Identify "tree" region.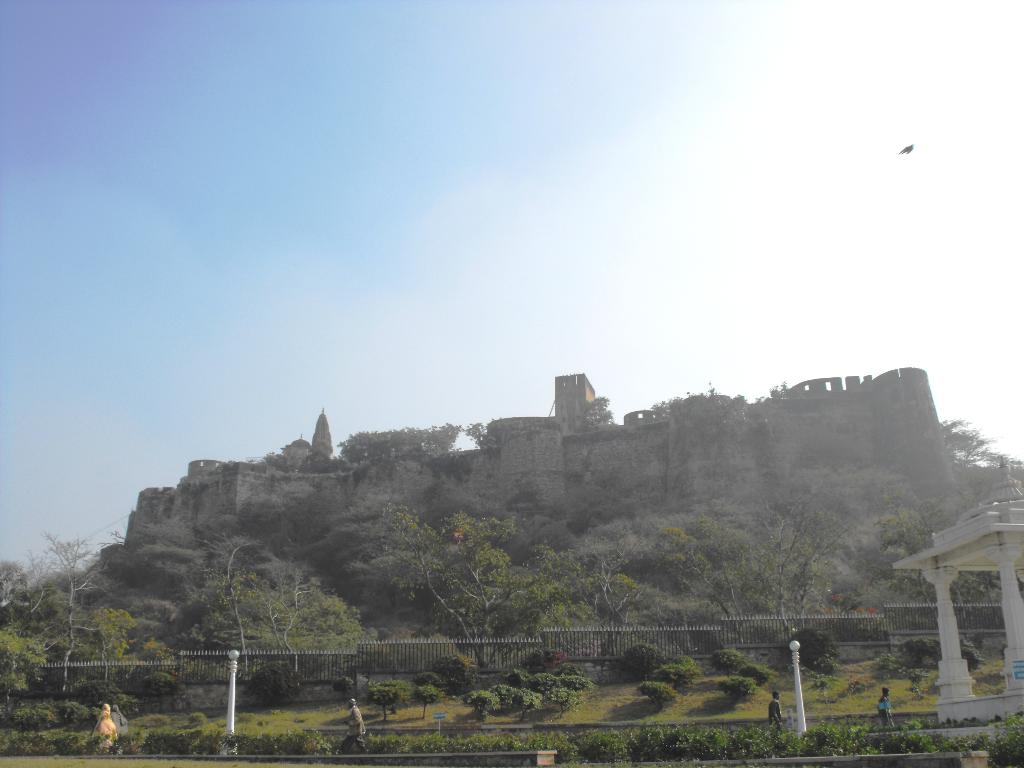
Region: select_region(935, 419, 1023, 477).
